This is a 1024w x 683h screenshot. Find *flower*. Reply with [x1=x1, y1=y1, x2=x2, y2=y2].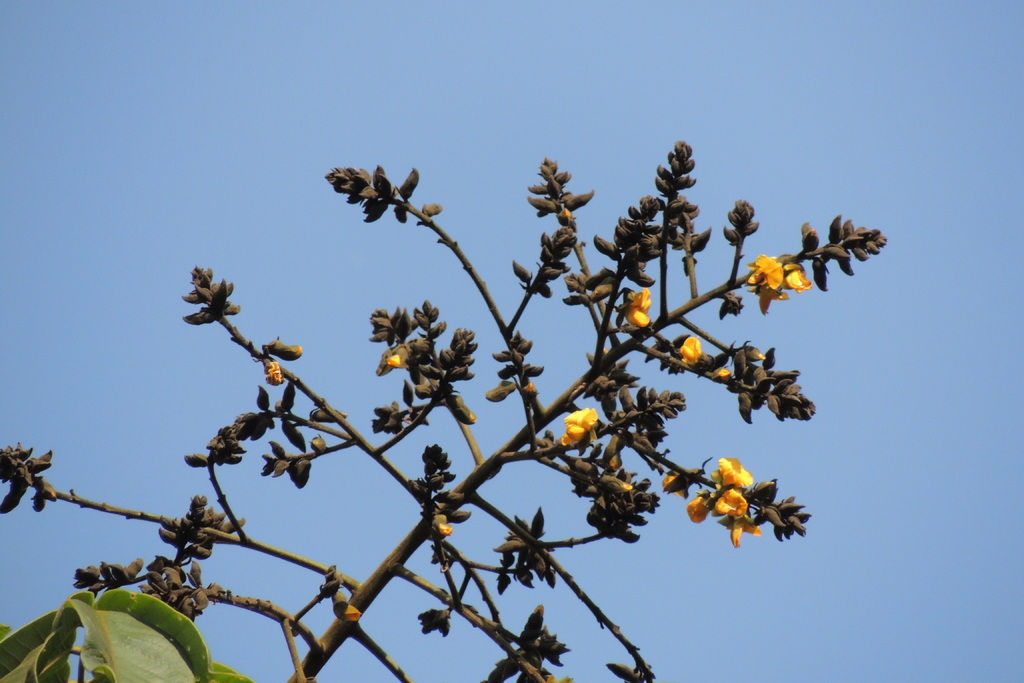
[x1=431, y1=528, x2=452, y2=538].
